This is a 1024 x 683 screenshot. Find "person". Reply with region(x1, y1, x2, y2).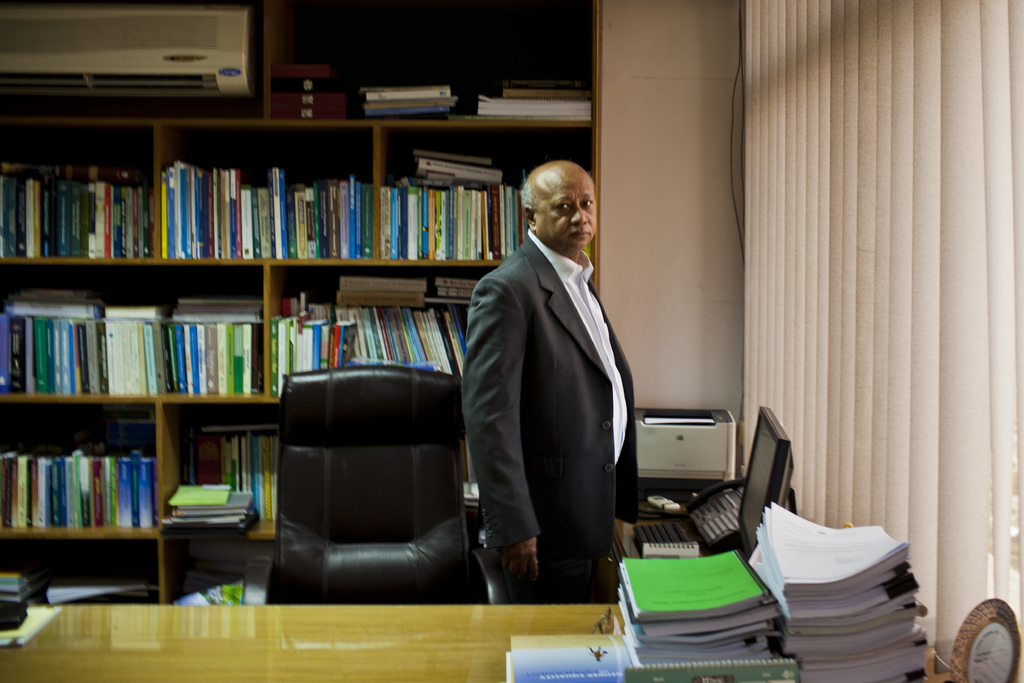
region(452, 133, 648, 616).
